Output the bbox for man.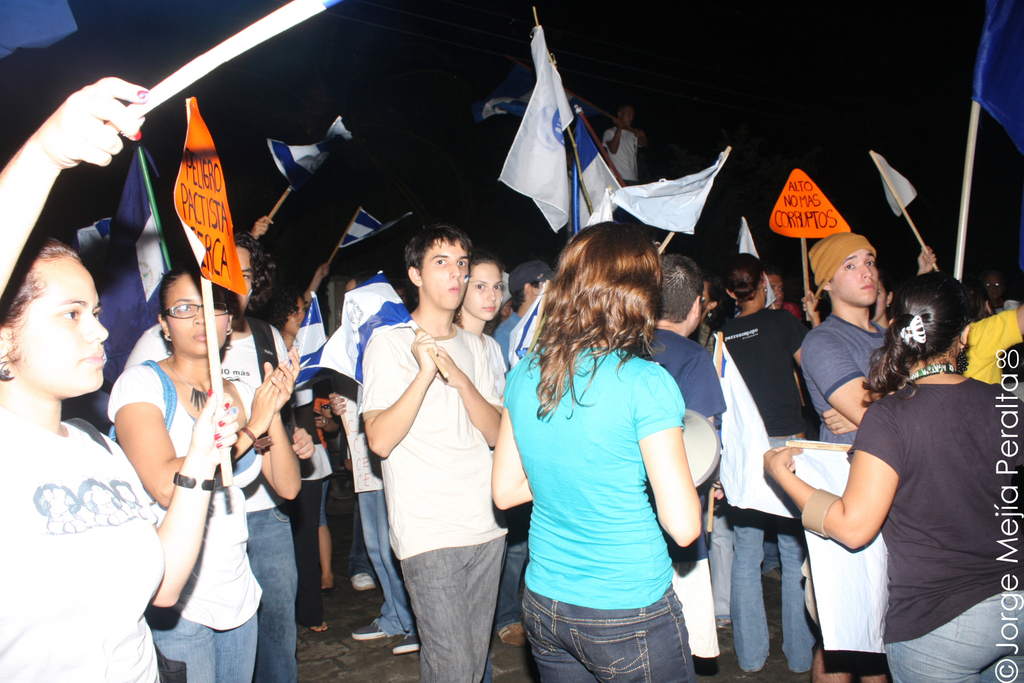
bbox=[345, 202, 532, 682].
